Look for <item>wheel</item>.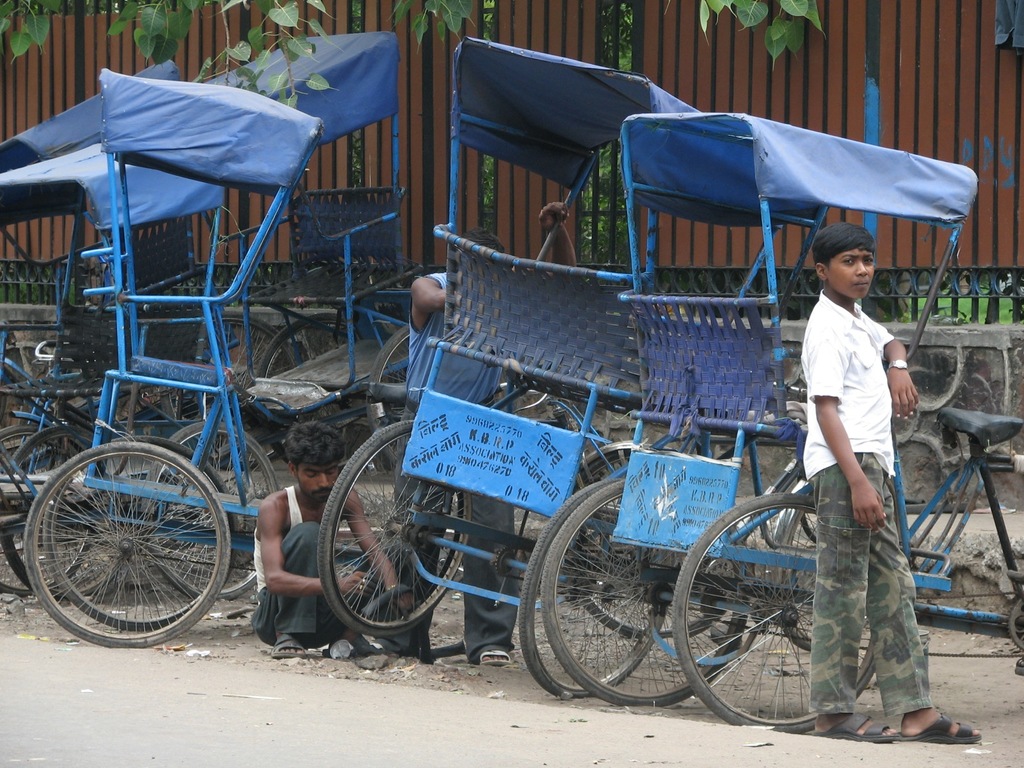
Found: 558, 447, 745, 644.
